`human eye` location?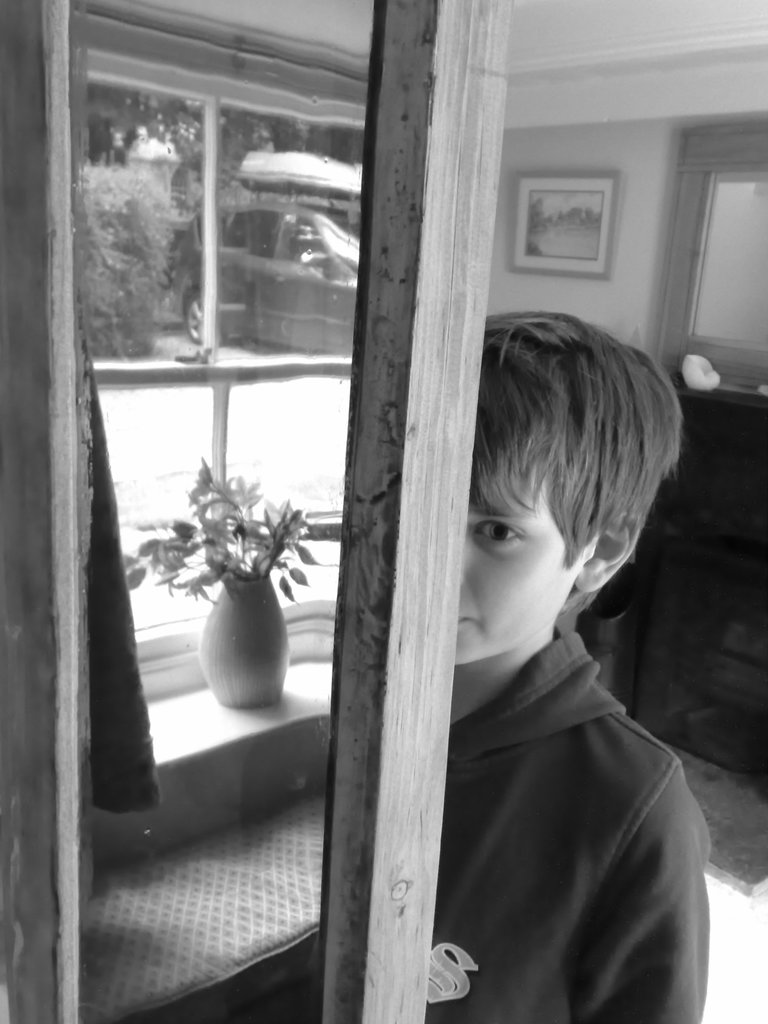
476/520/537/551
